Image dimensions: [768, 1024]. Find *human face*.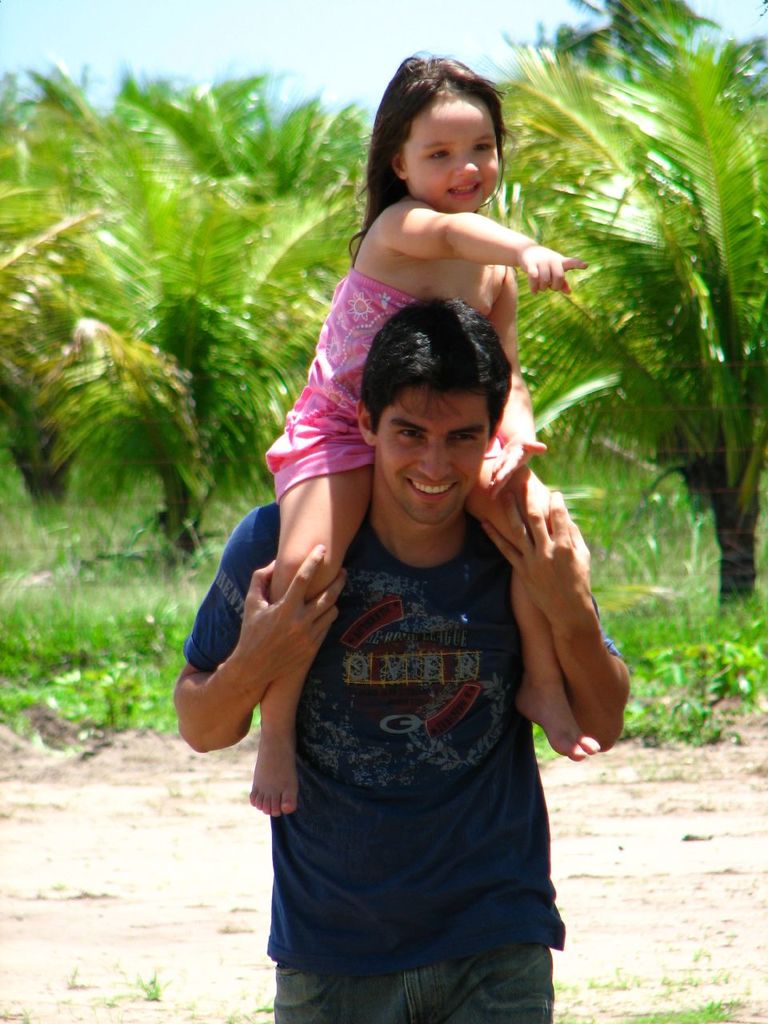
region(374, 392, 489, 526).
